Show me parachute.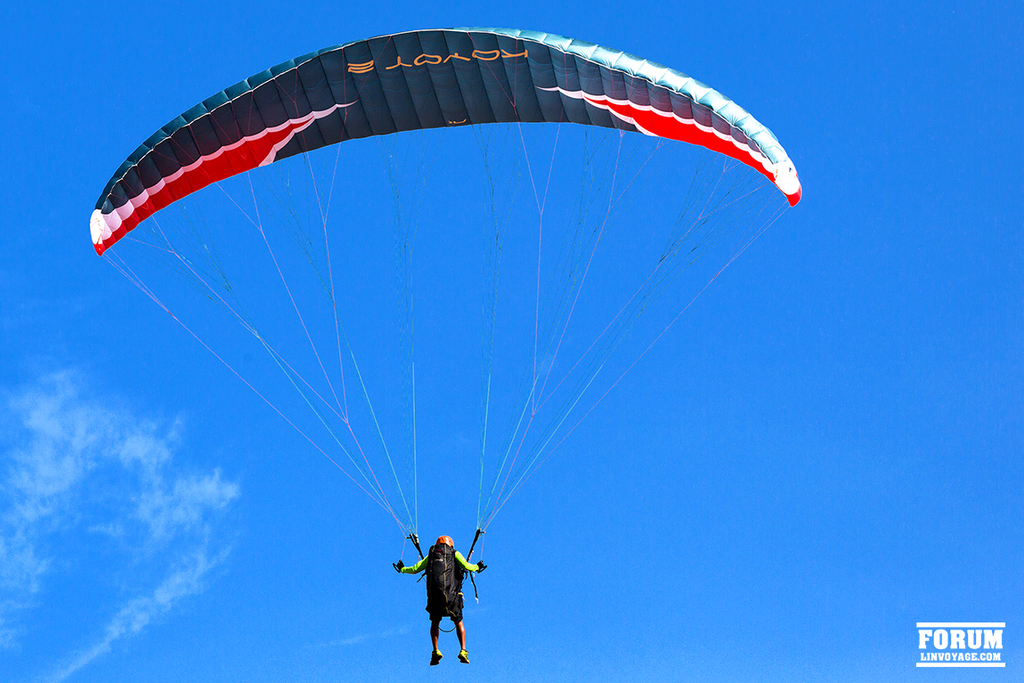
parachute is here: [x1=89, y1=25, x2=806, y2=536].
